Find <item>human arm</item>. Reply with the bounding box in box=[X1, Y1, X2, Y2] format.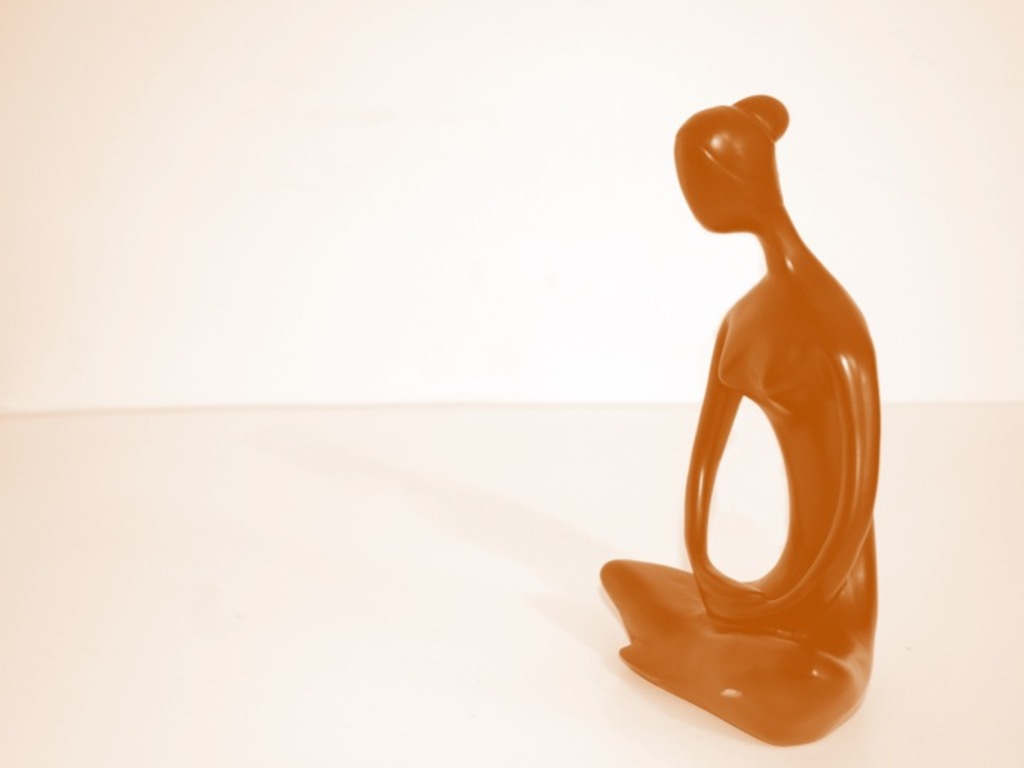
box=[757, 309, 880, 631].
